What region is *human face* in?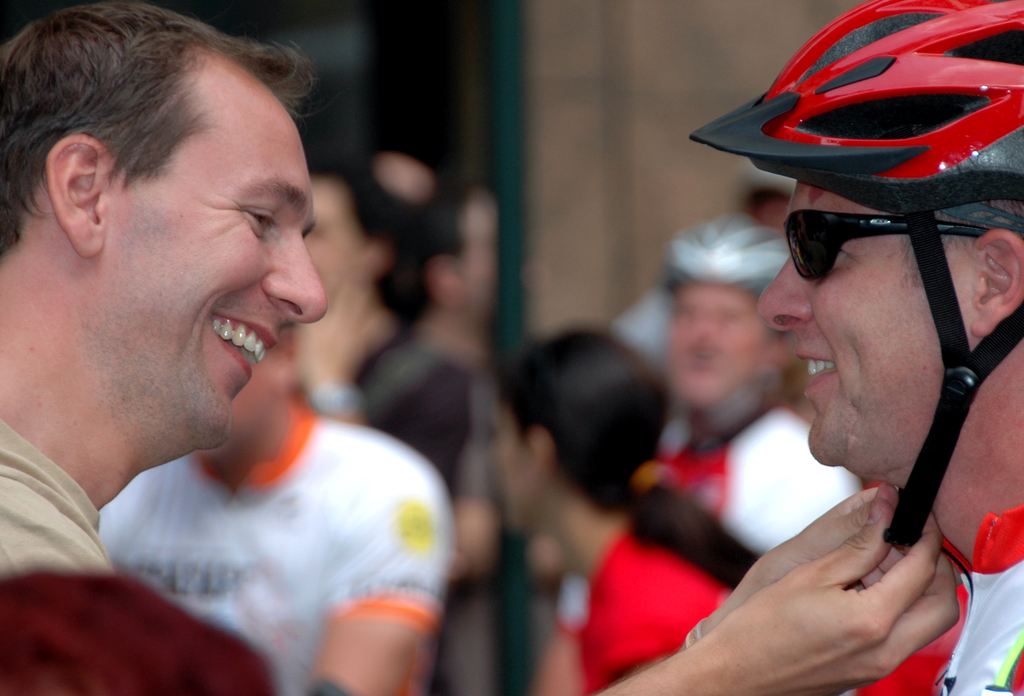
<region>662, 285, 756, 406</region>.
